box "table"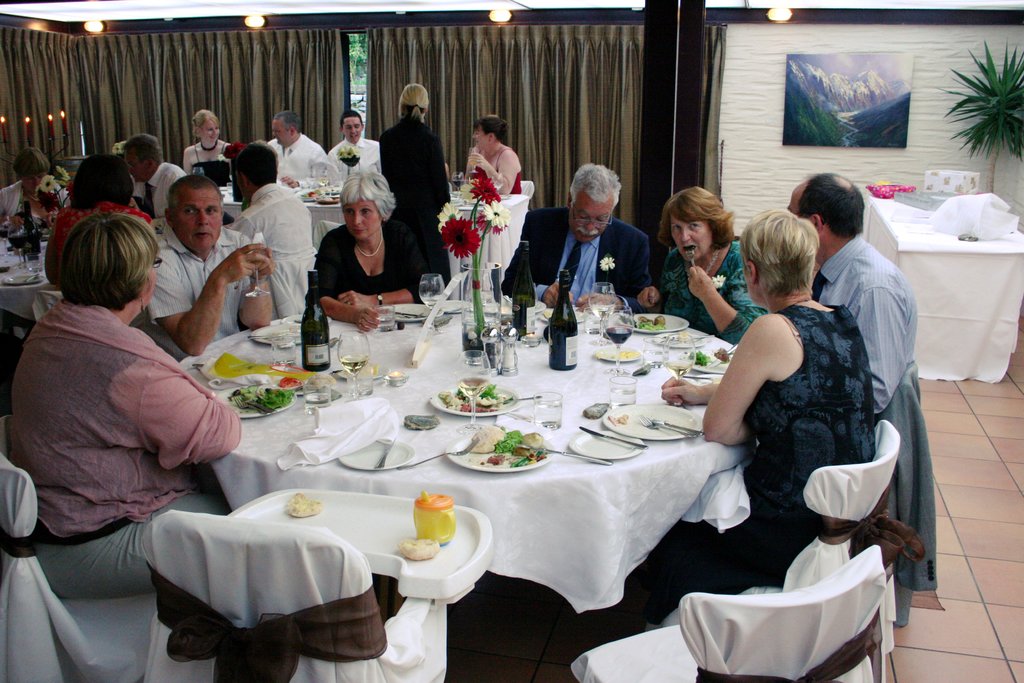
222, 181, 348, 245
